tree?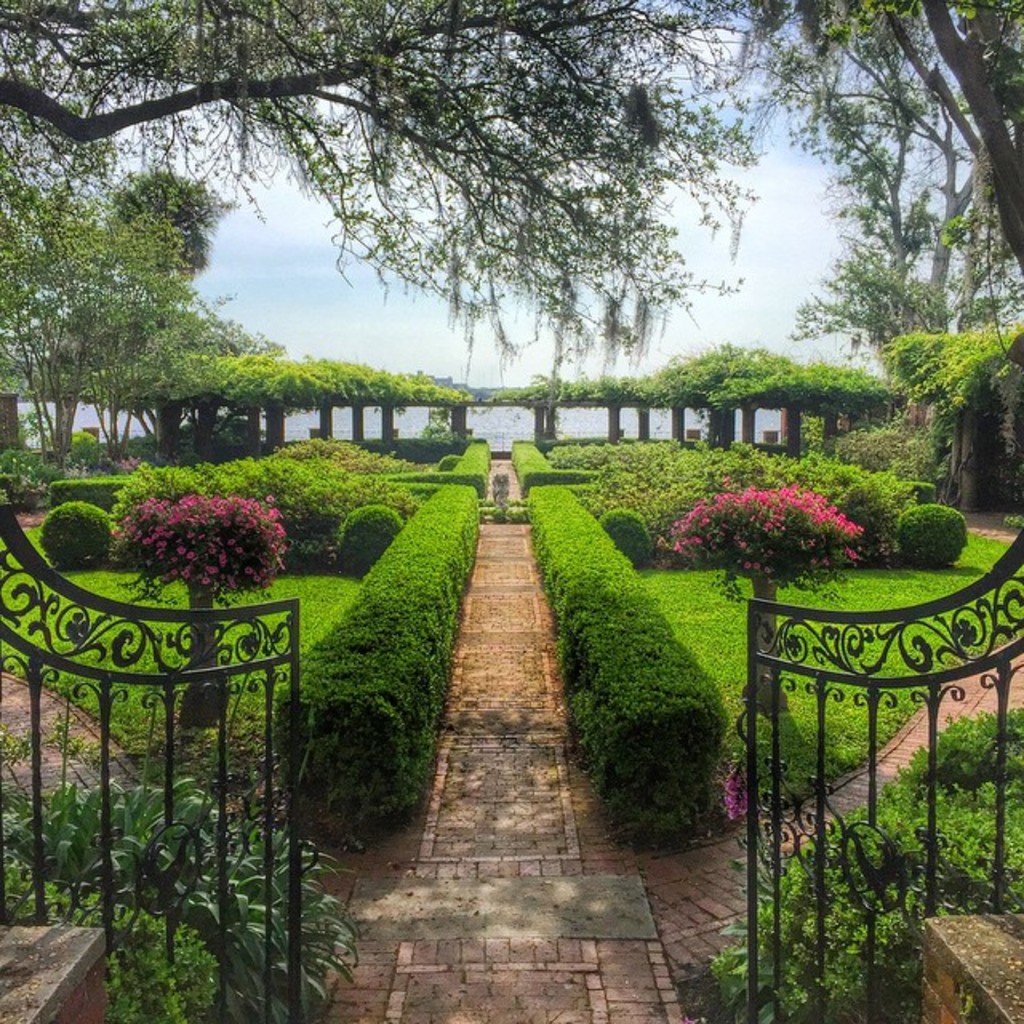
704,0,1022,282
